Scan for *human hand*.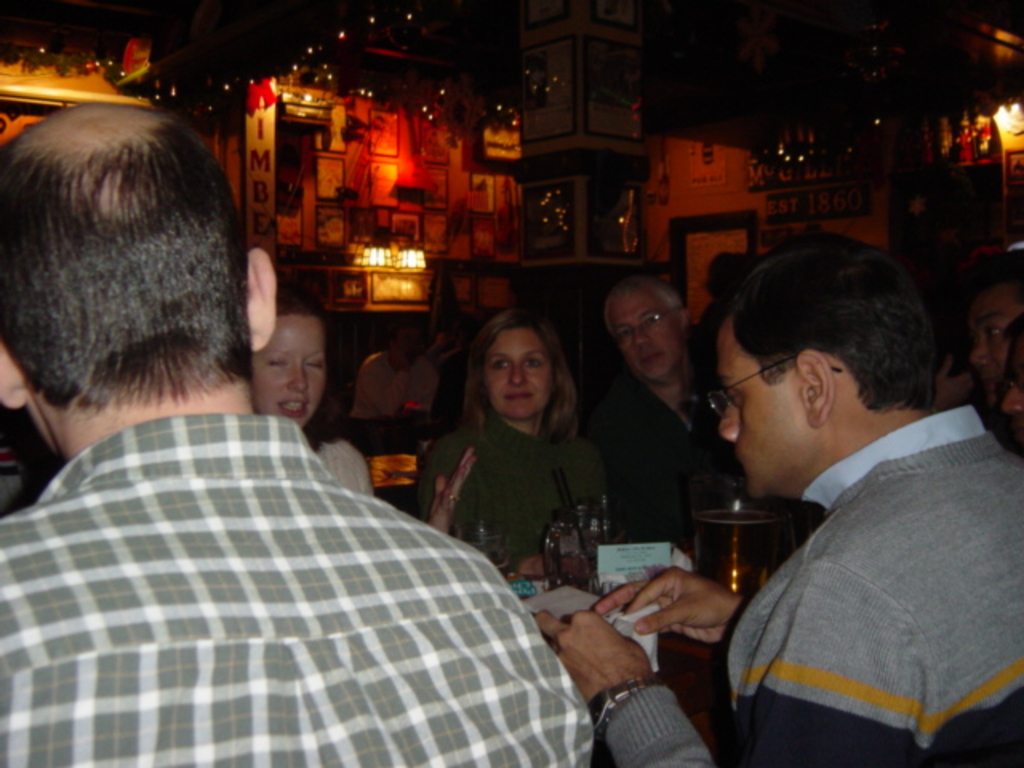
Scan result: region(518, 554, 595, 586).
